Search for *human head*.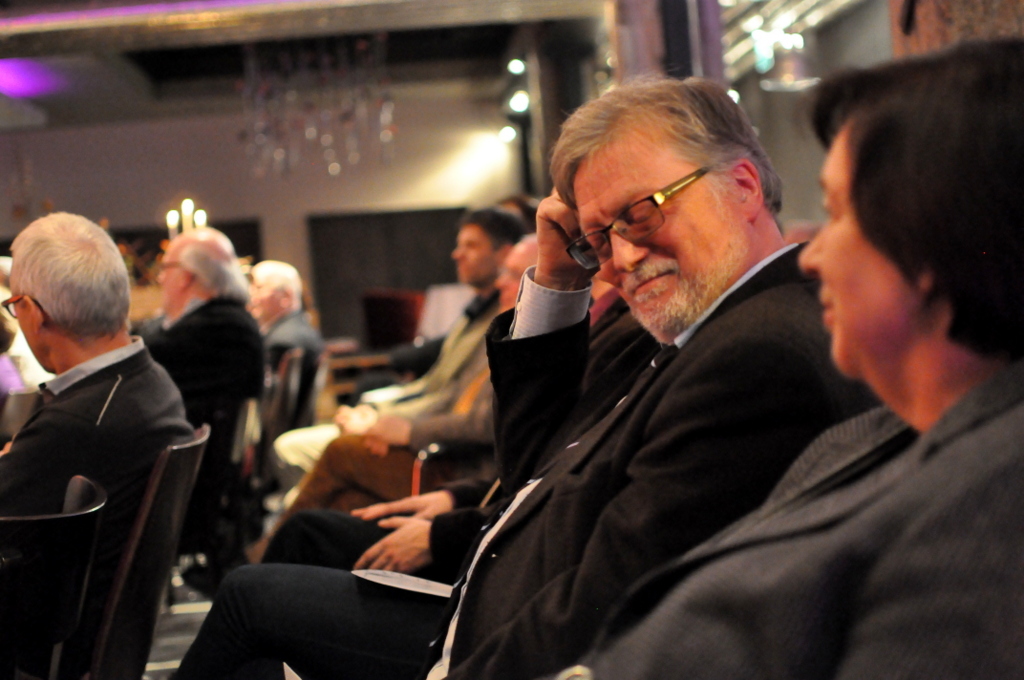
Found at 798, 33, 1023, 396.
